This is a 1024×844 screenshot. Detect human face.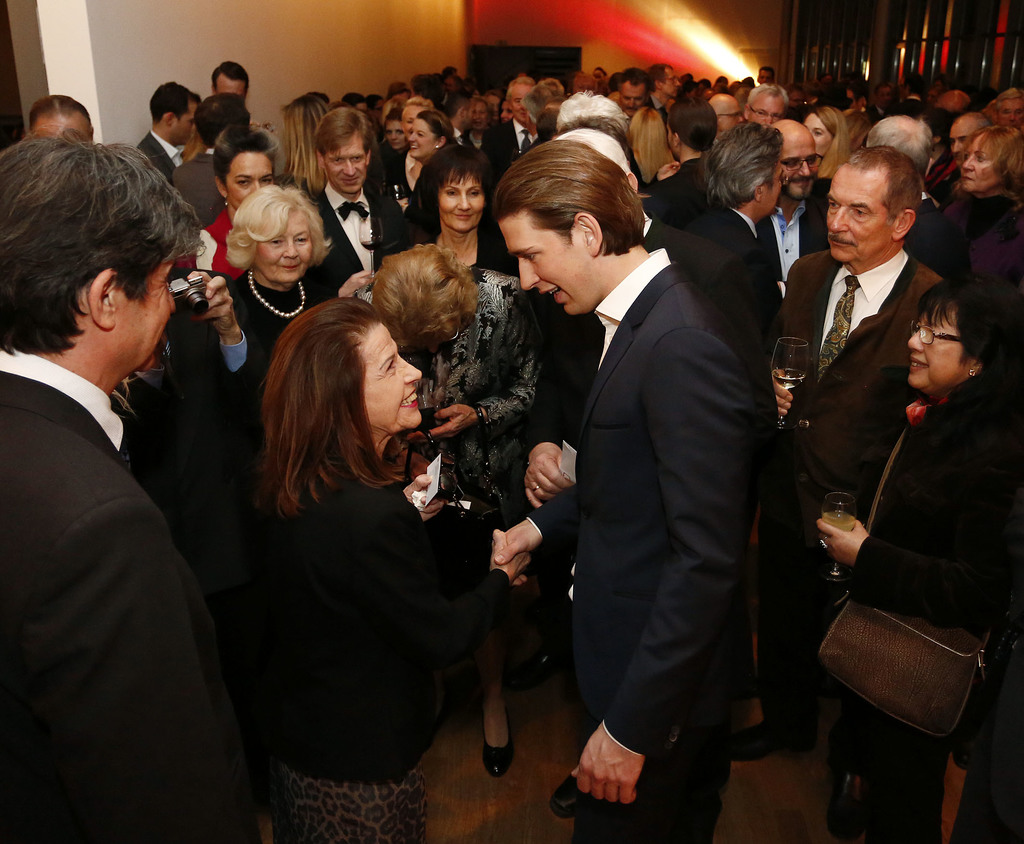
pyautogui.locateOnScreen(996, 102, 1023, 124).
